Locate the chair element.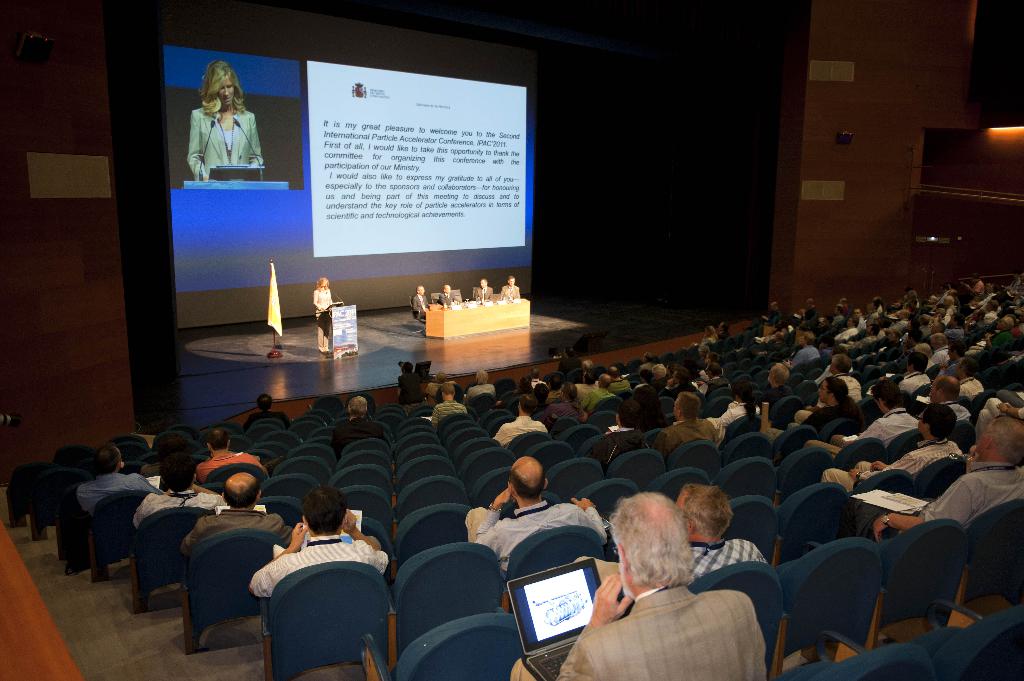
Element bbox: crop(758, 370, 770, 382).
